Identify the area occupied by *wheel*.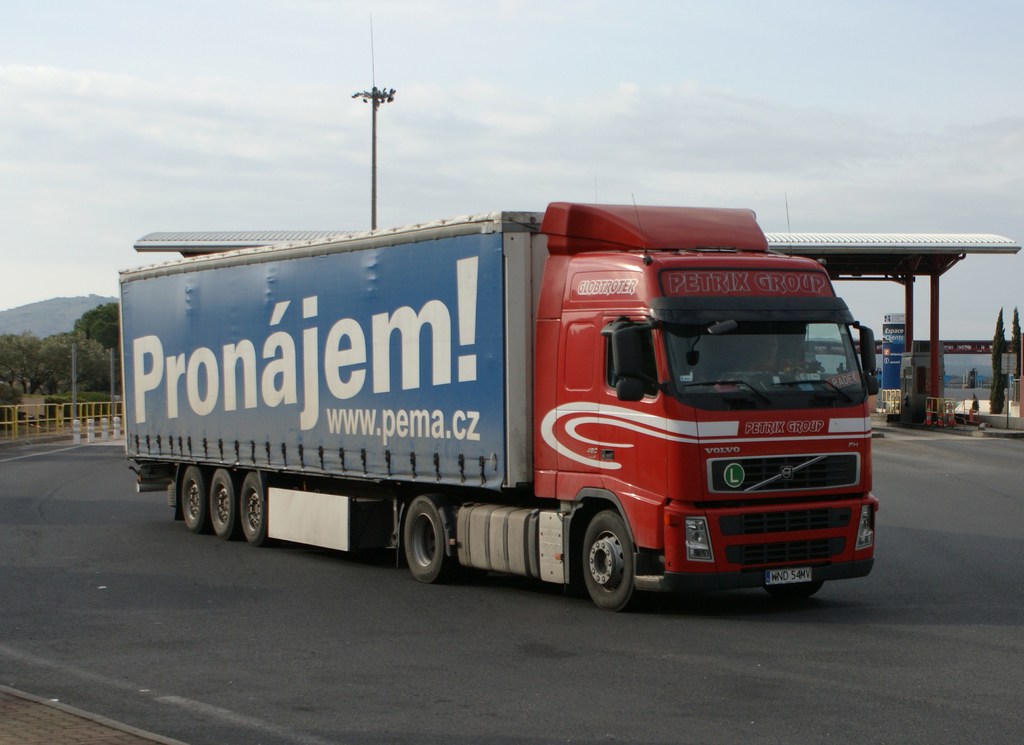
Area: l=177, t=462, r=206, b=530.
